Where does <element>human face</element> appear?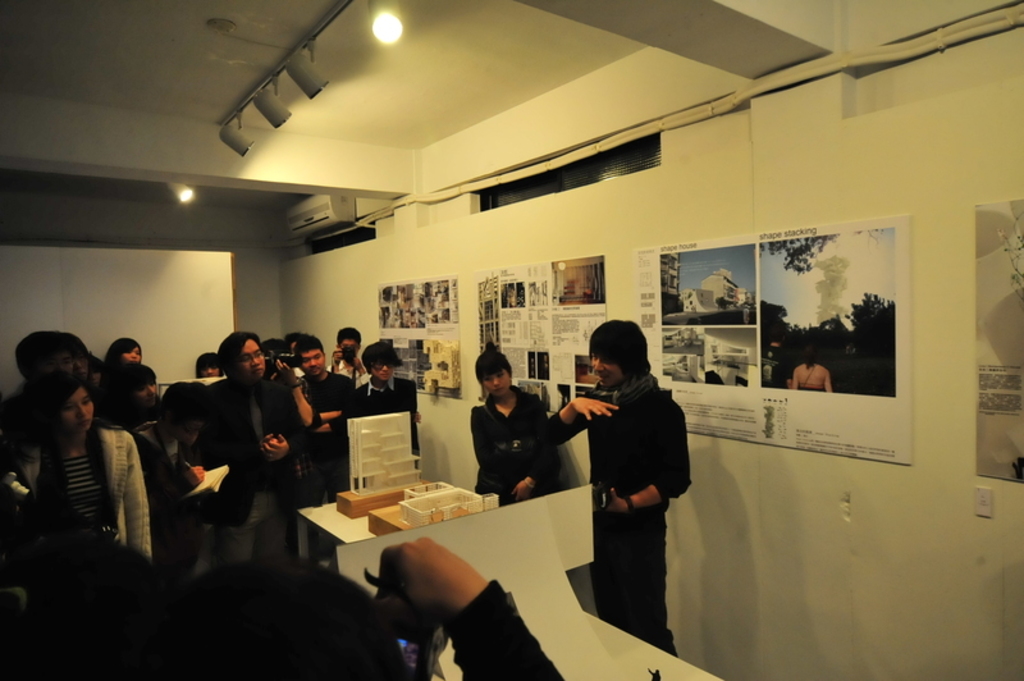
Appears at <region>134, 381, 157, 406</region>.
